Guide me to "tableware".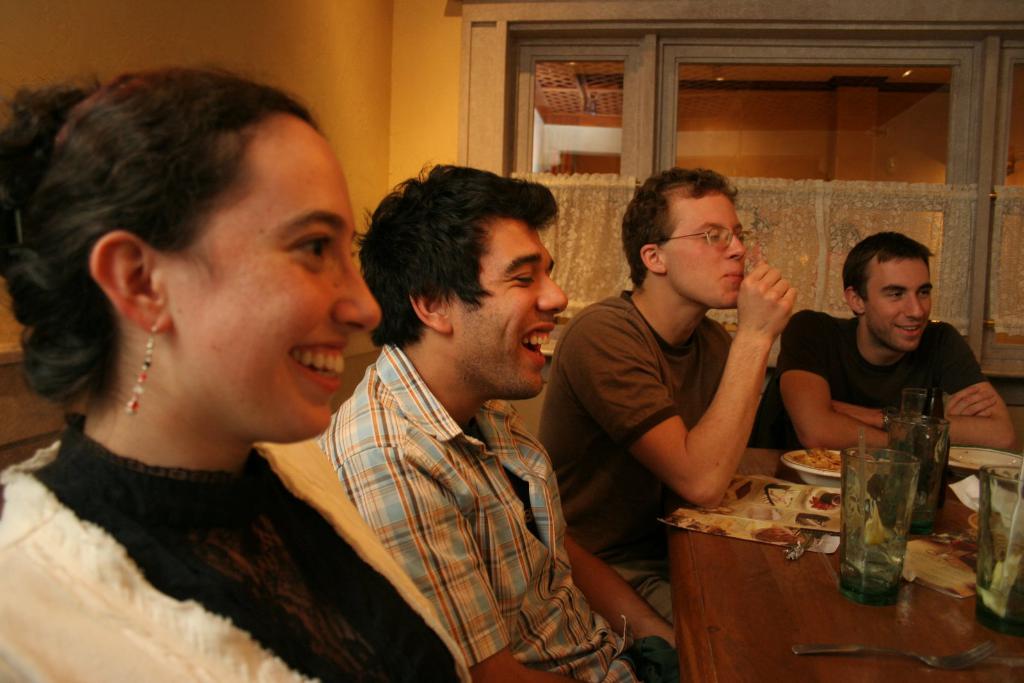
Guidance: box=[950, 475, 1023, 533].
